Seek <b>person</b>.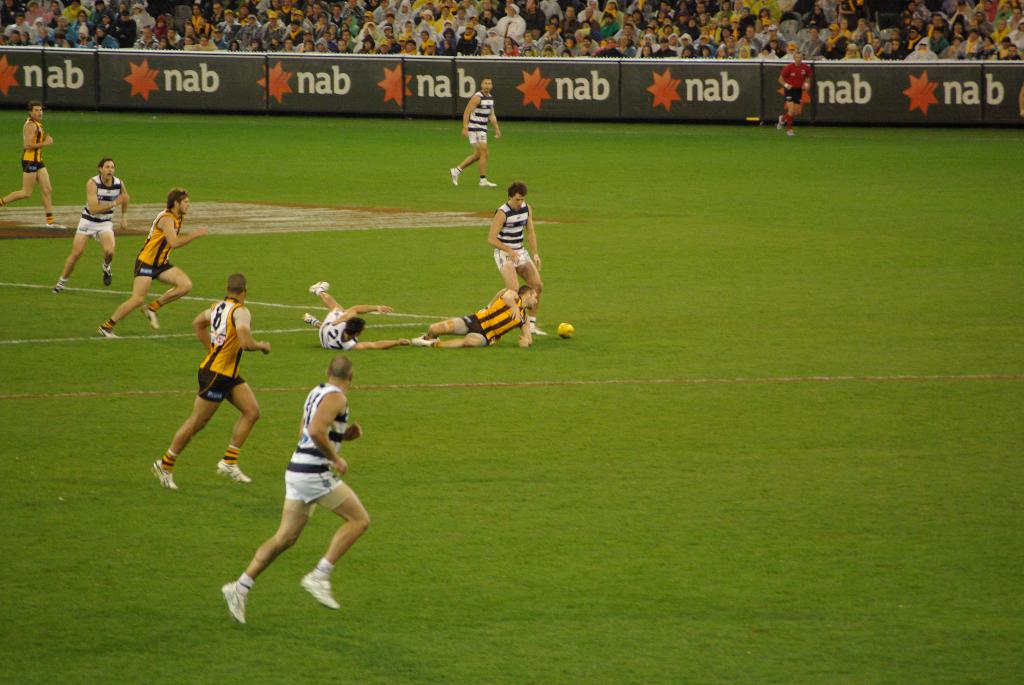
x1=450 y1=81 x2=492 y2=185.
